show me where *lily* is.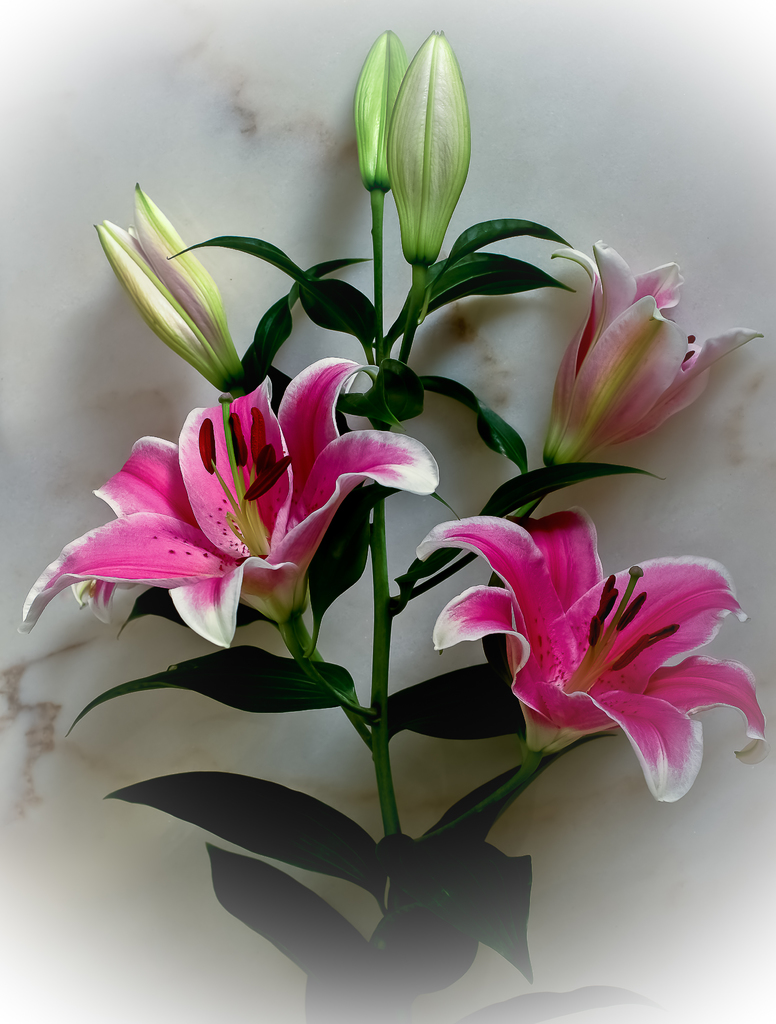
*lily* is at <box>26,351,444,657</box>.
